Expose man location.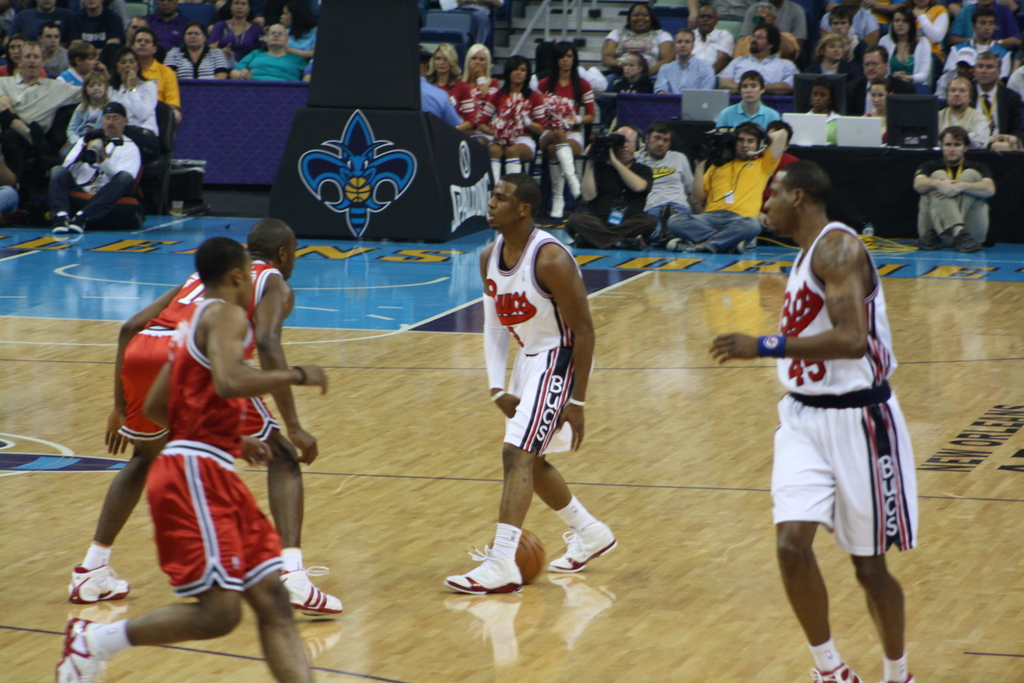
Exposed at 127/26/181/120.
